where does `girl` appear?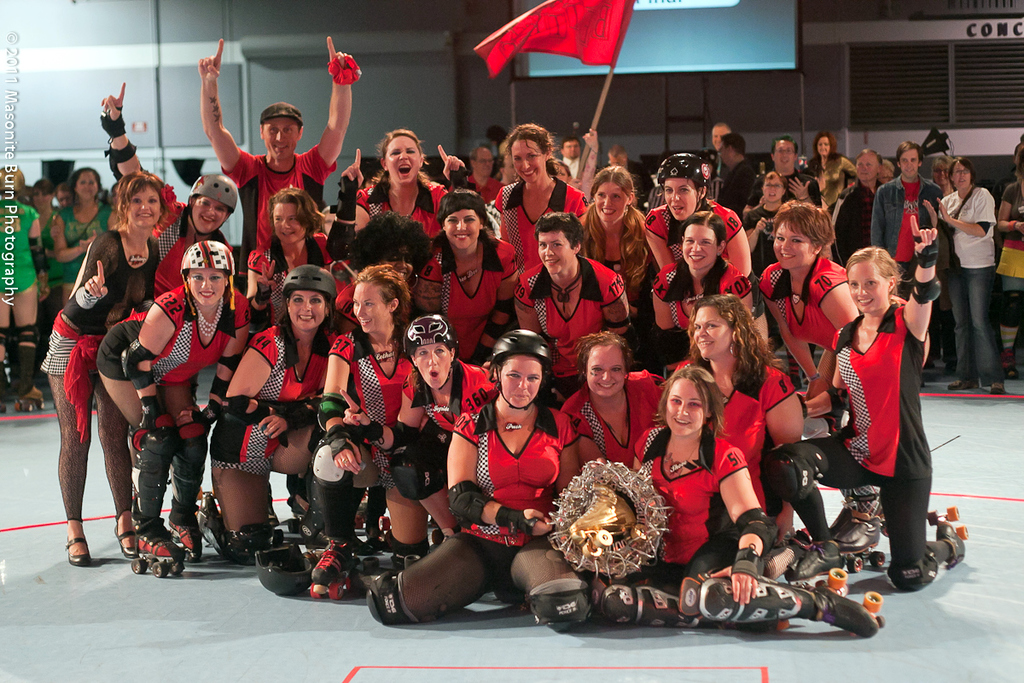
Appears at l=568, t=167, r=647, b=289.
